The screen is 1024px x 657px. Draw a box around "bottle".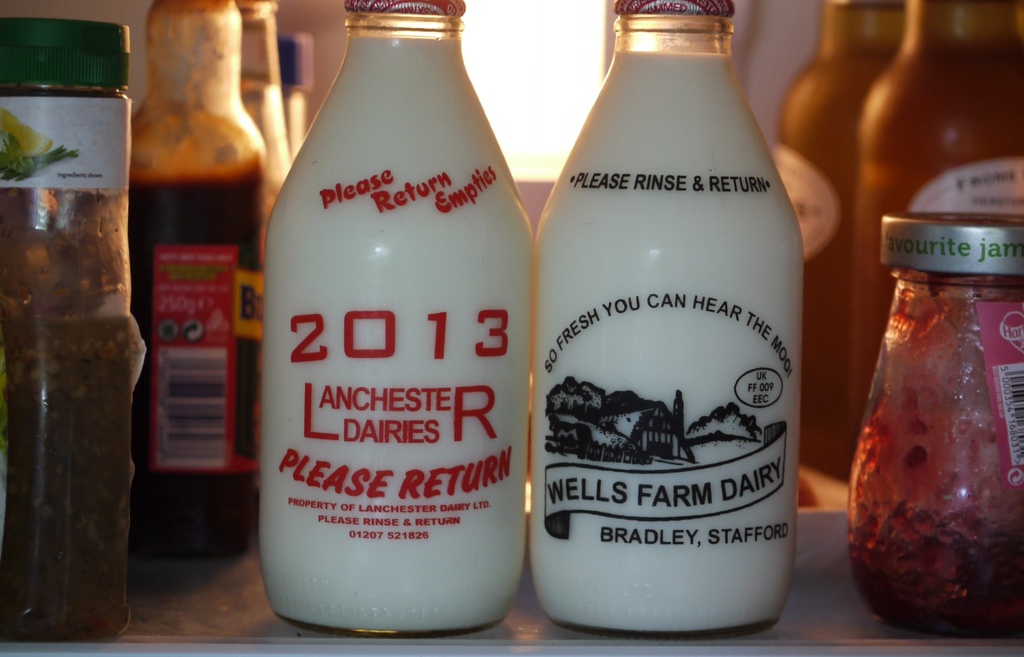
rect(851, 0, 1023, 460).
